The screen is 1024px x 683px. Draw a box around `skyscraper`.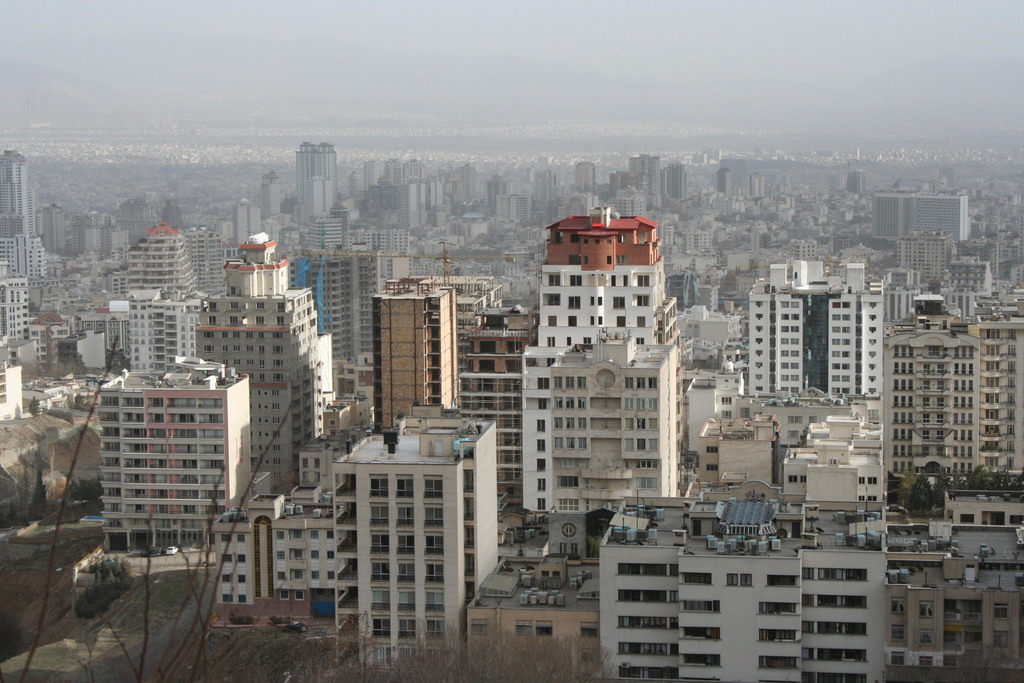
(538,322,674,538).
